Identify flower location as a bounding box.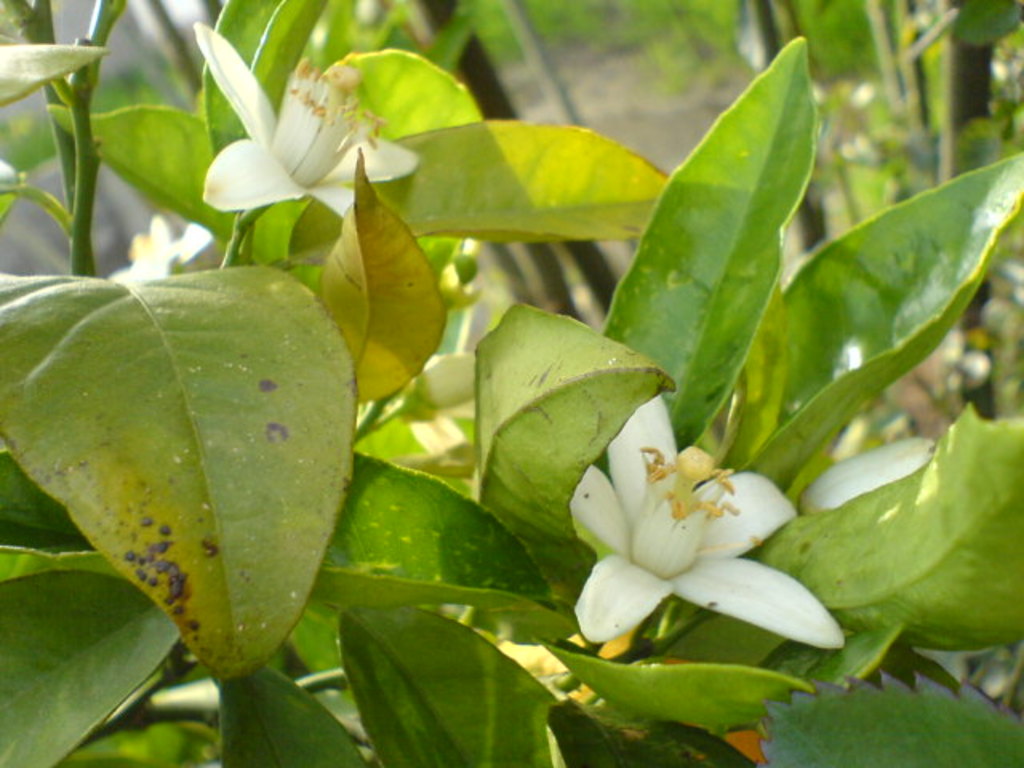
bbox=[563, 418, 827, 664].
